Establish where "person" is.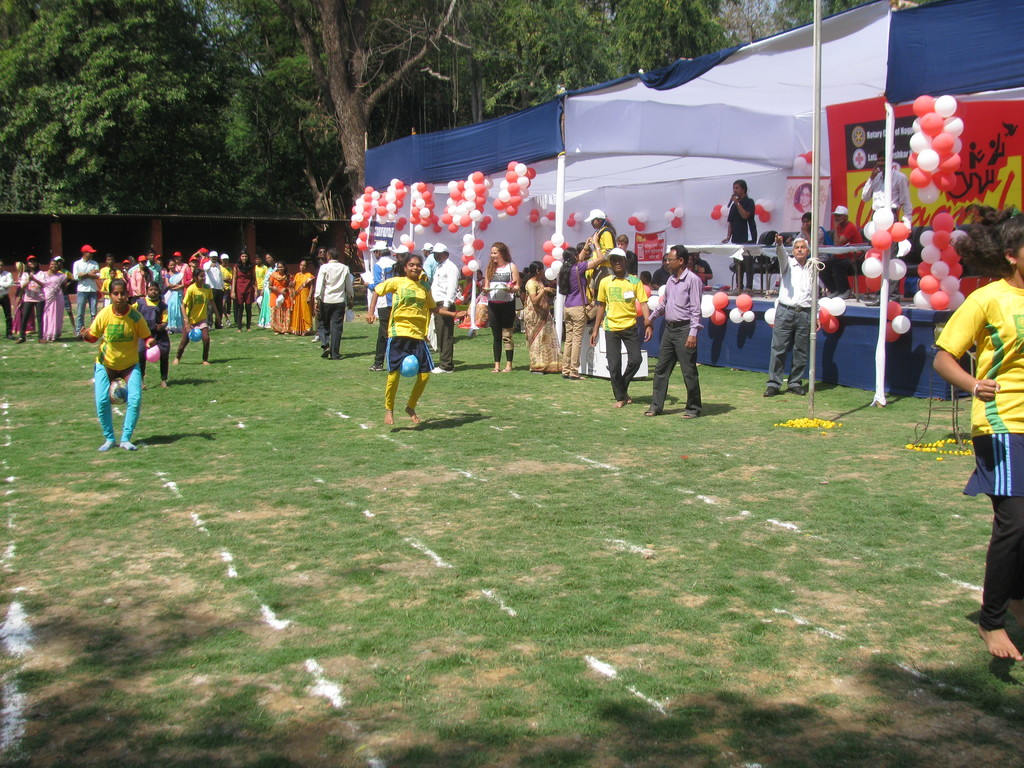
Established at crop(116, 252, 139, 309).
